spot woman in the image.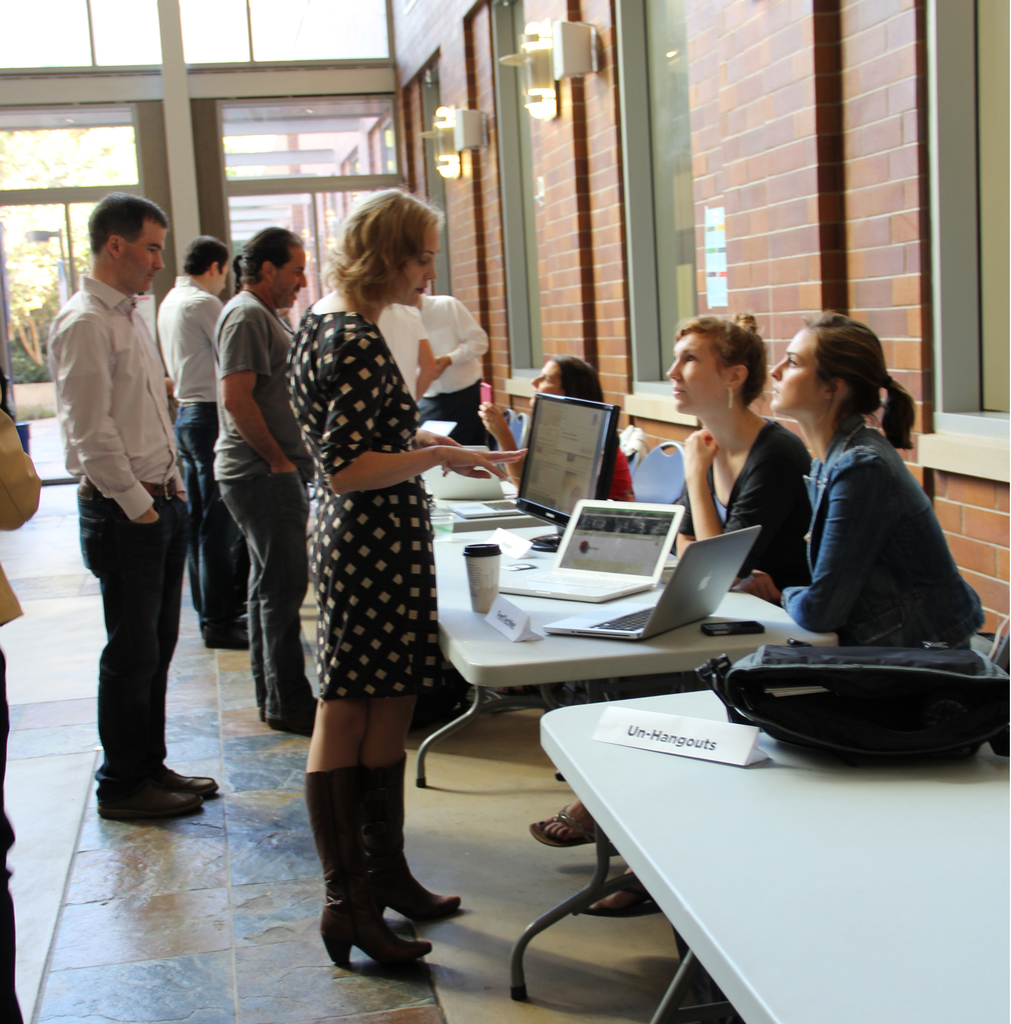
woman found at (669, 316, 814, 584).
